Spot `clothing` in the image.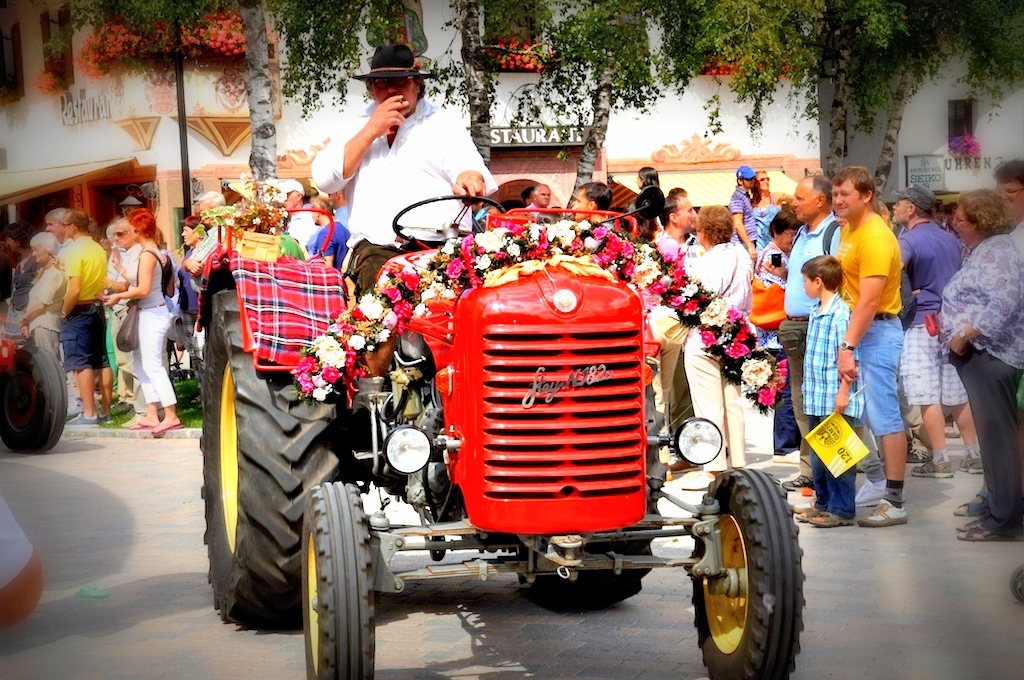
`clothing` found at box=[117, 238, 177, 398].
